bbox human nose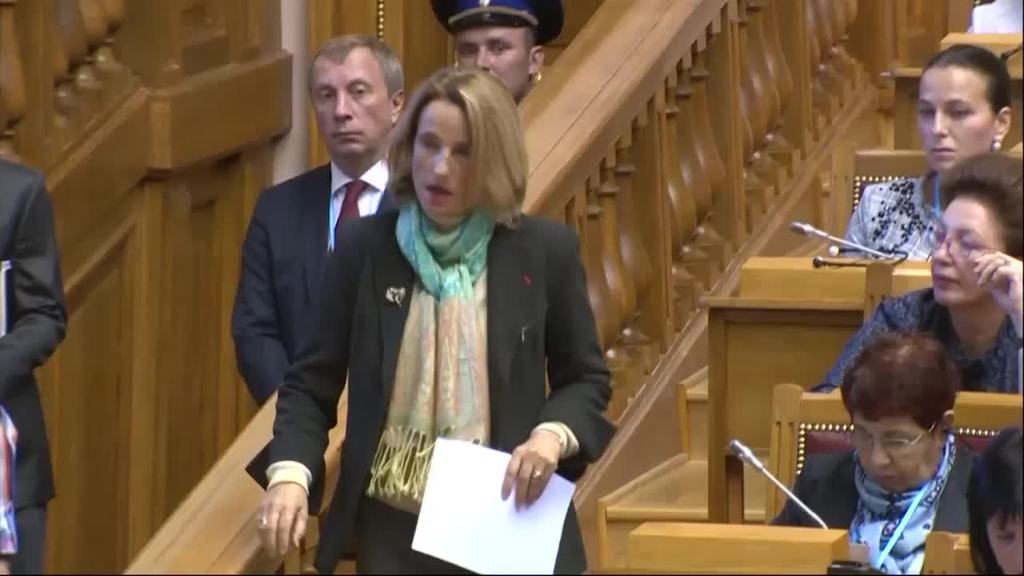
box=[933, 230, 948, 261]
